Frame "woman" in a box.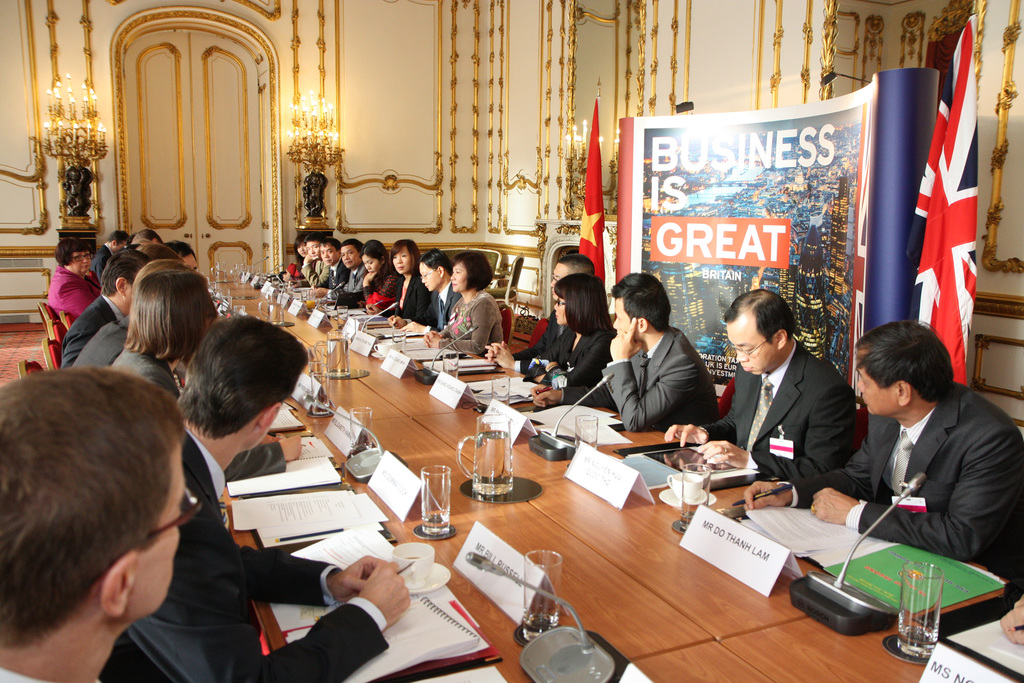
[x1=40, y1=241, x2=101, y2=325].
